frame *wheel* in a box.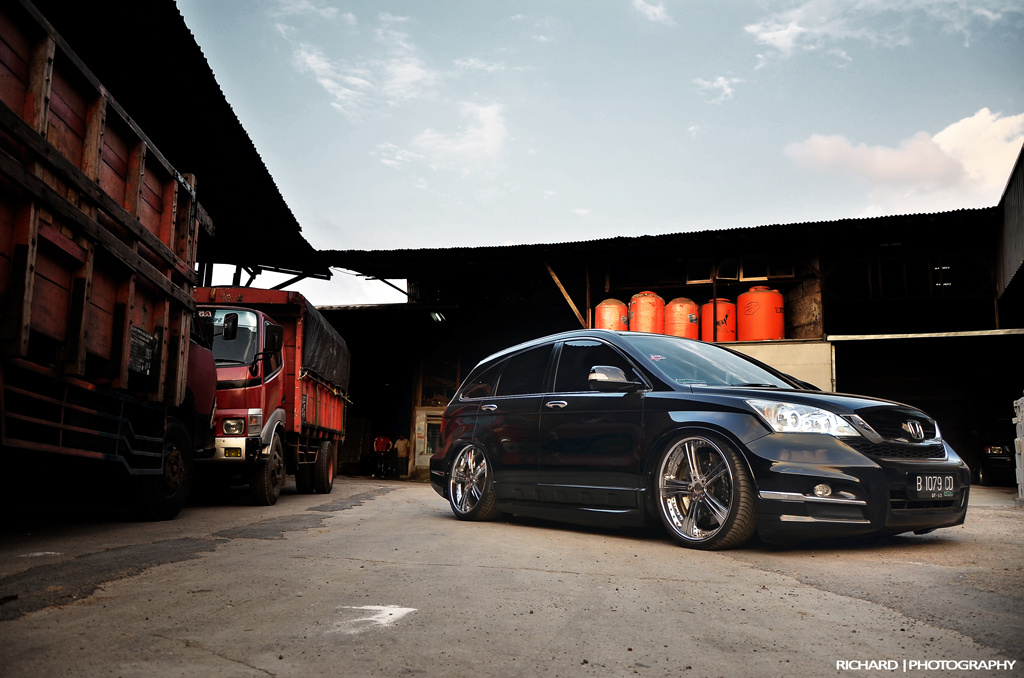
detection(253, 437, 281, 506).
